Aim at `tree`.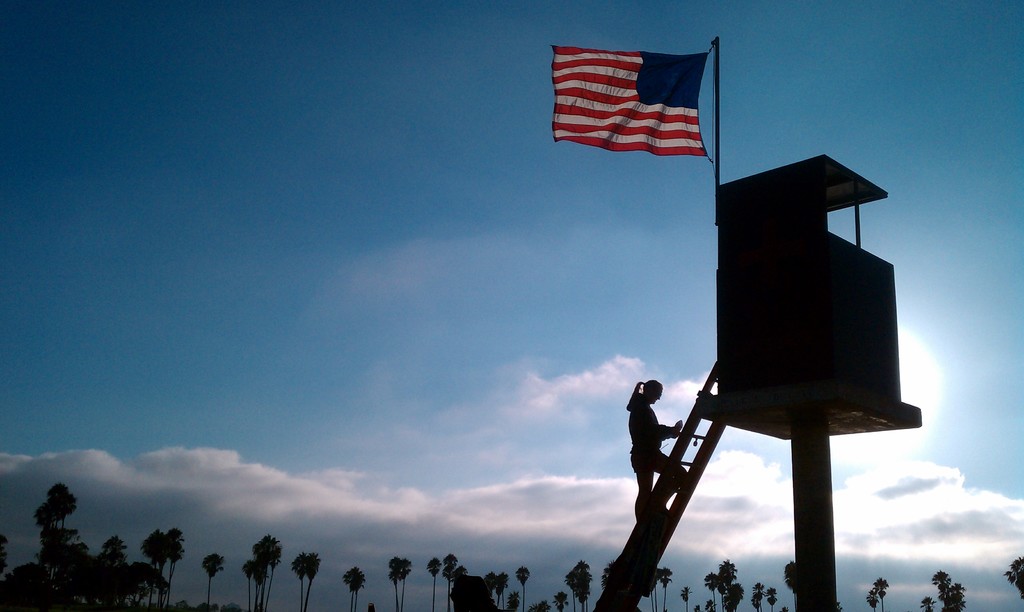
Aimed at x1=499, y1=573, x2=506, y2=611.
